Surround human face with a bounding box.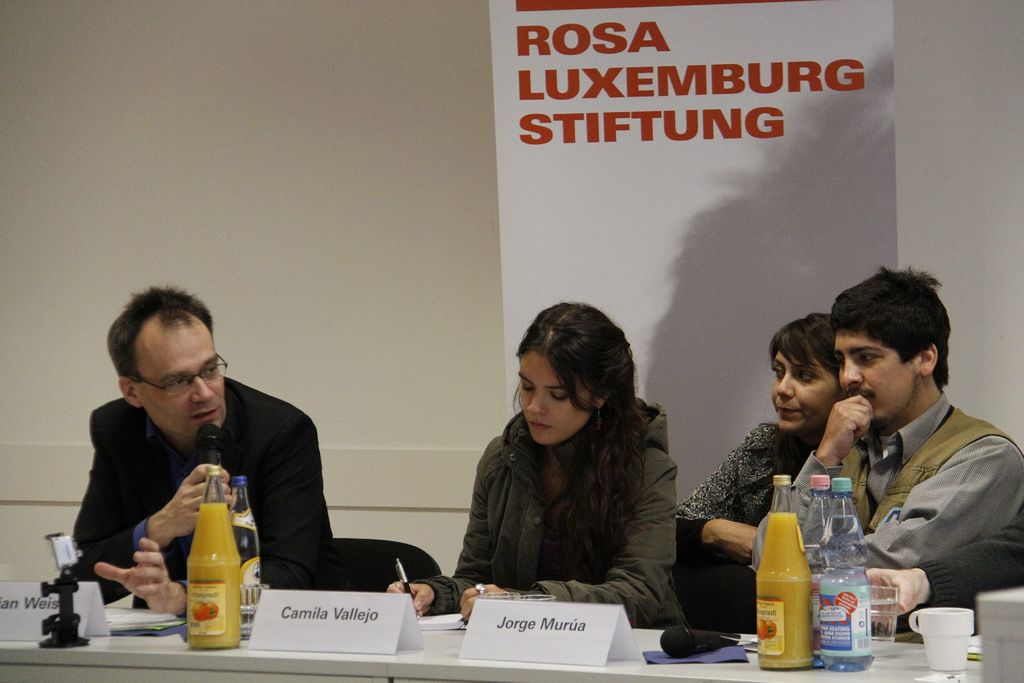
Rect(836, 324, 904, 423).
